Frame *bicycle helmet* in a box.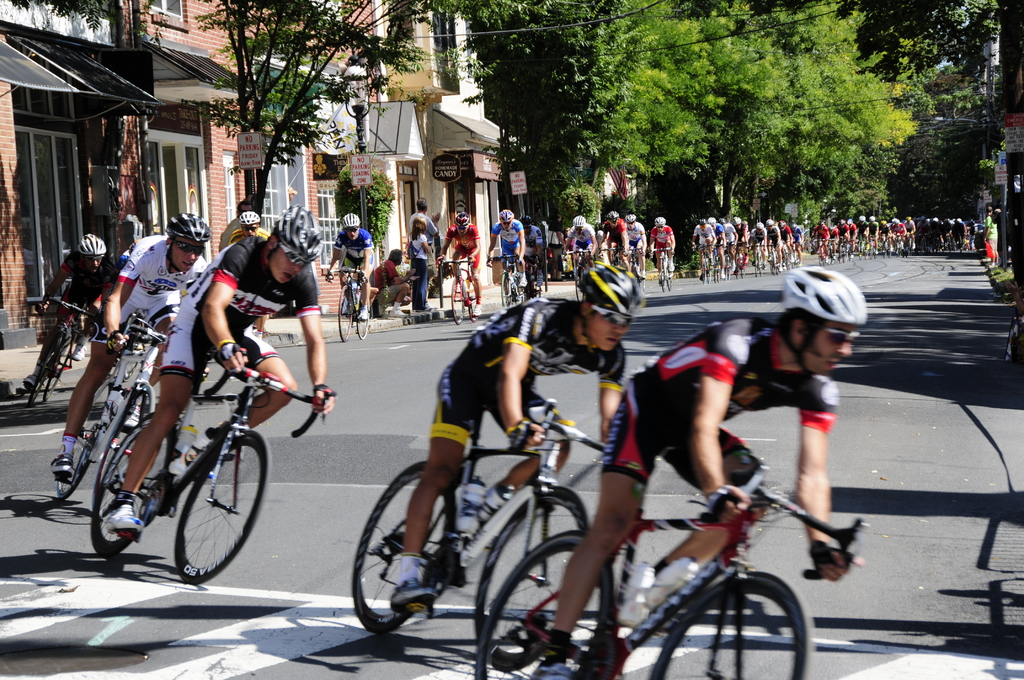
336/211/361/227.
